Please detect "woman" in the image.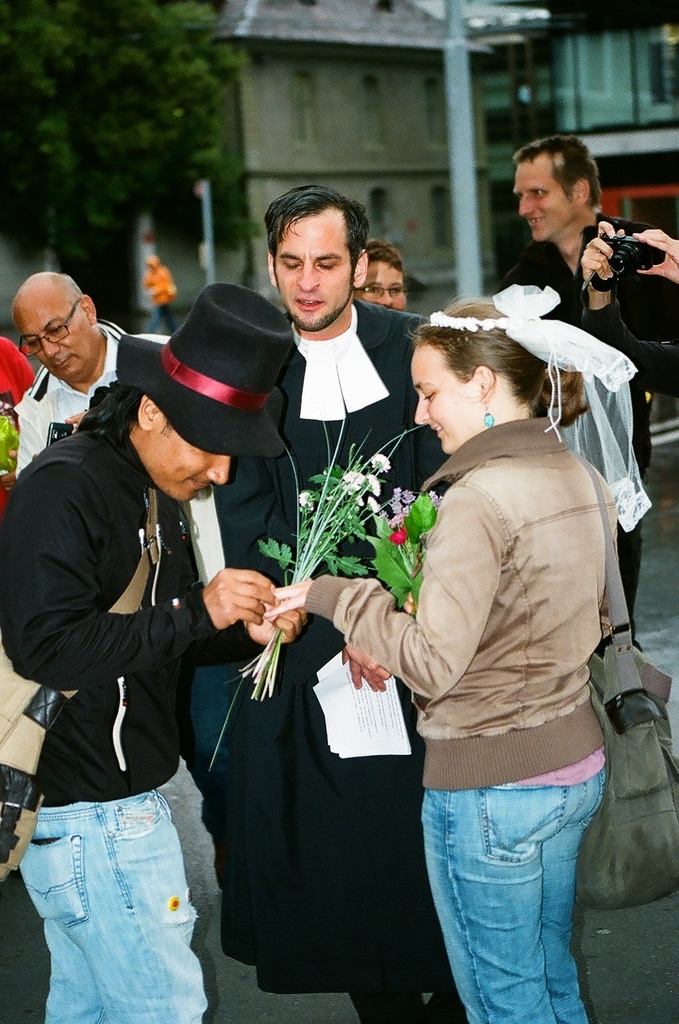
pyautogui.locateOnScreen(261, 266, 612, 1023).
